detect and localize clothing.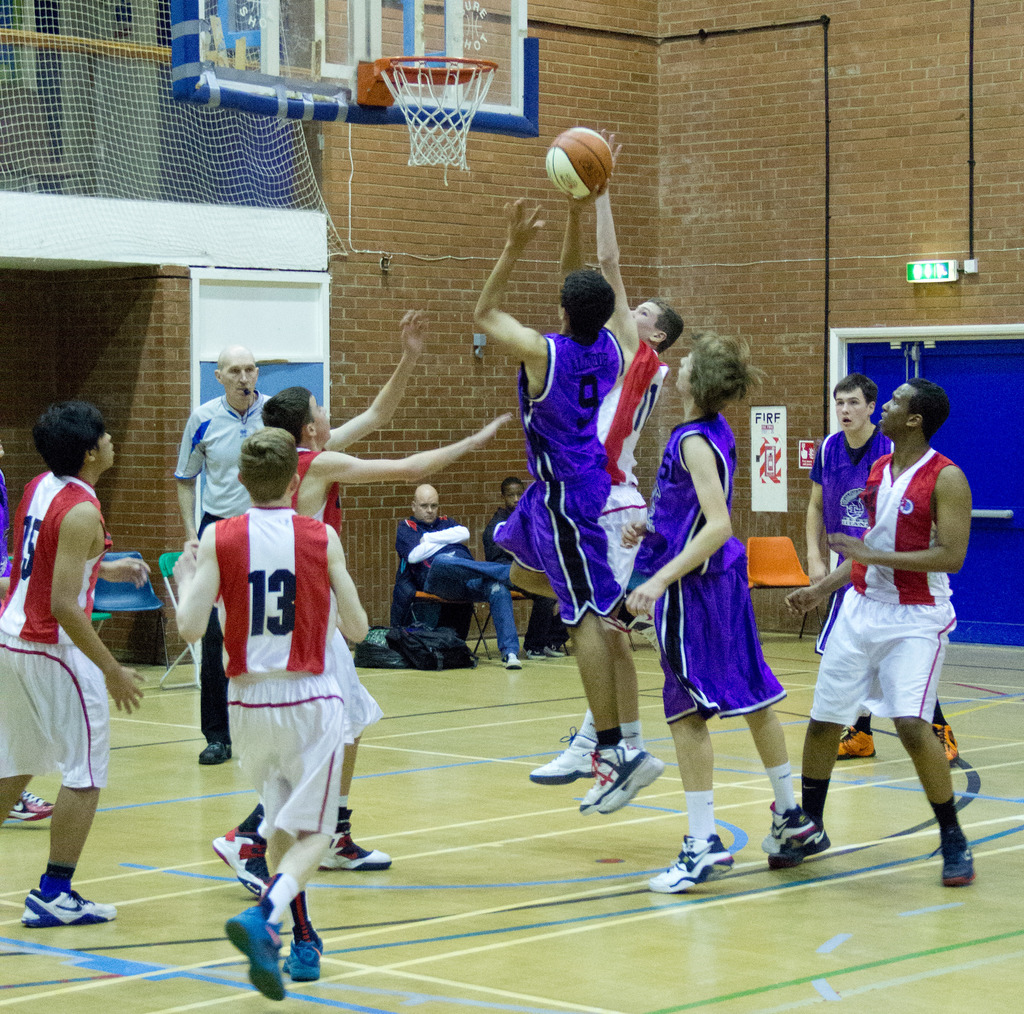
Localized at bbox=(387, 506, 523, 652).
